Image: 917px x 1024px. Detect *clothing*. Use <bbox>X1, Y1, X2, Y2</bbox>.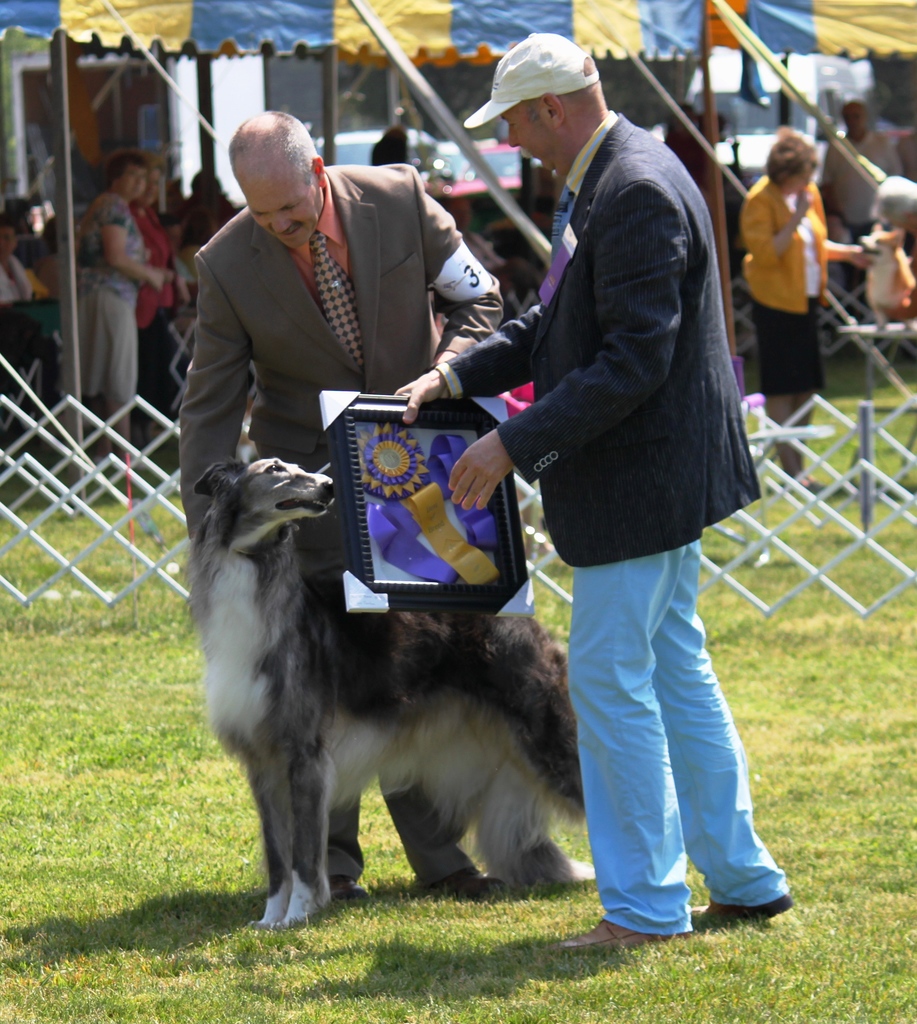
<bbox>69, 192, 147, 295</bbox>.
